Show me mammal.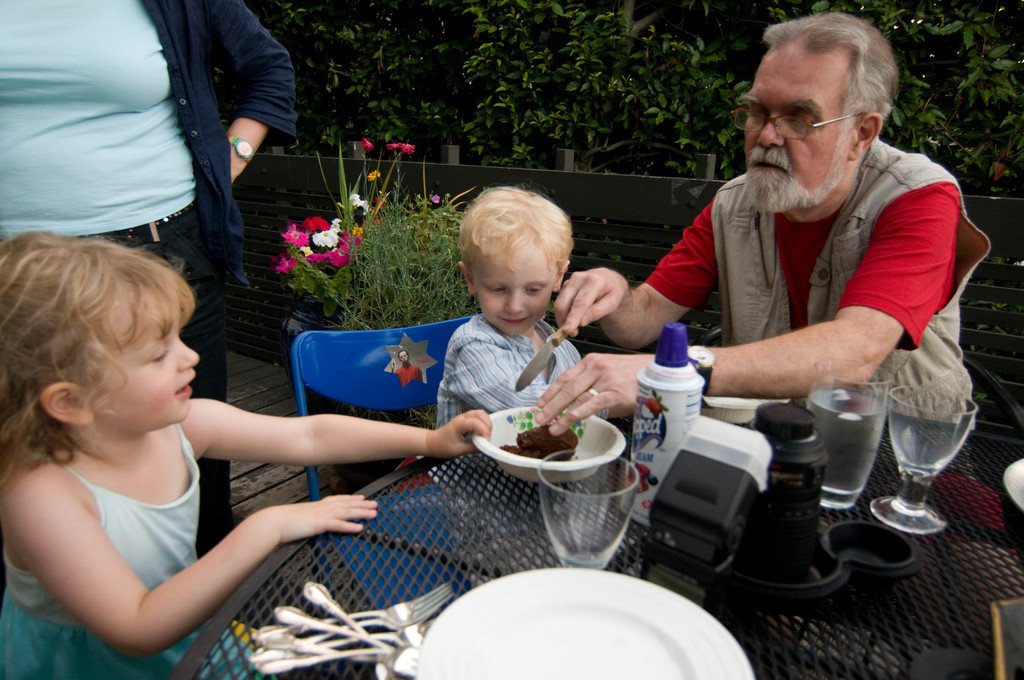
mammal is here: 0, 224, 492, 679.
